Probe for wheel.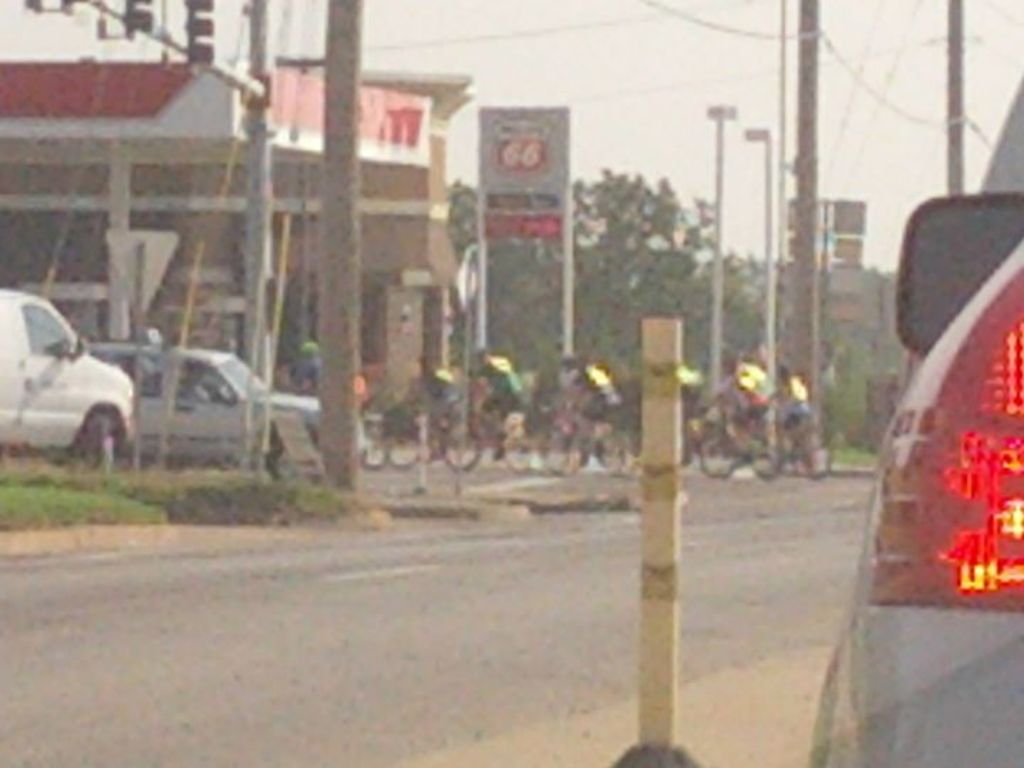
Probe result: 540/438/573/472.
